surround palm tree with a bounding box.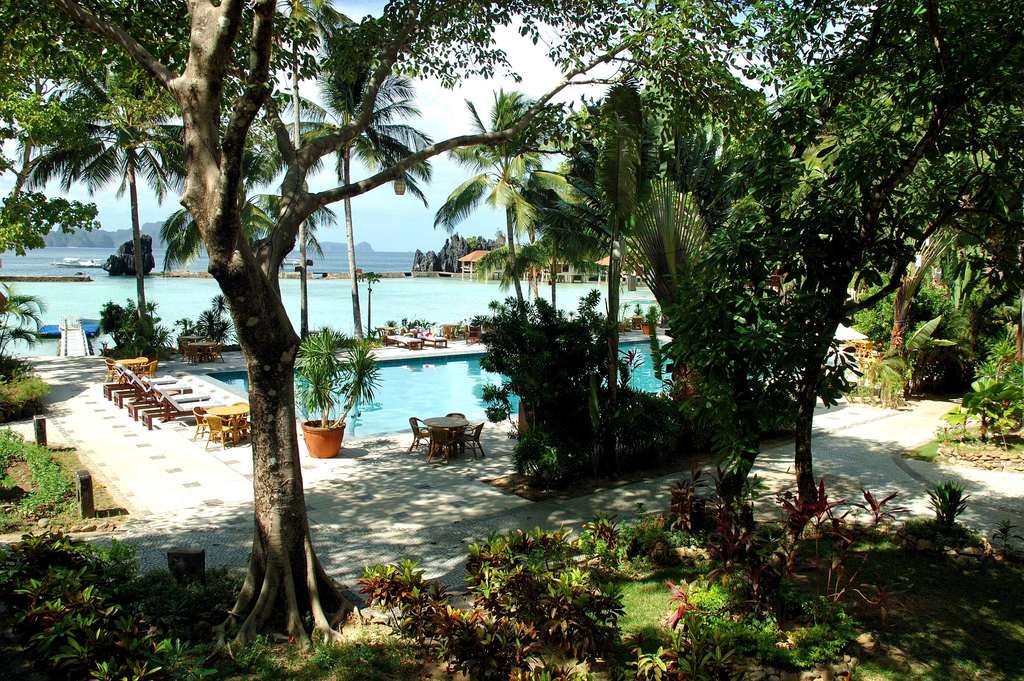
433:85:572:321.
